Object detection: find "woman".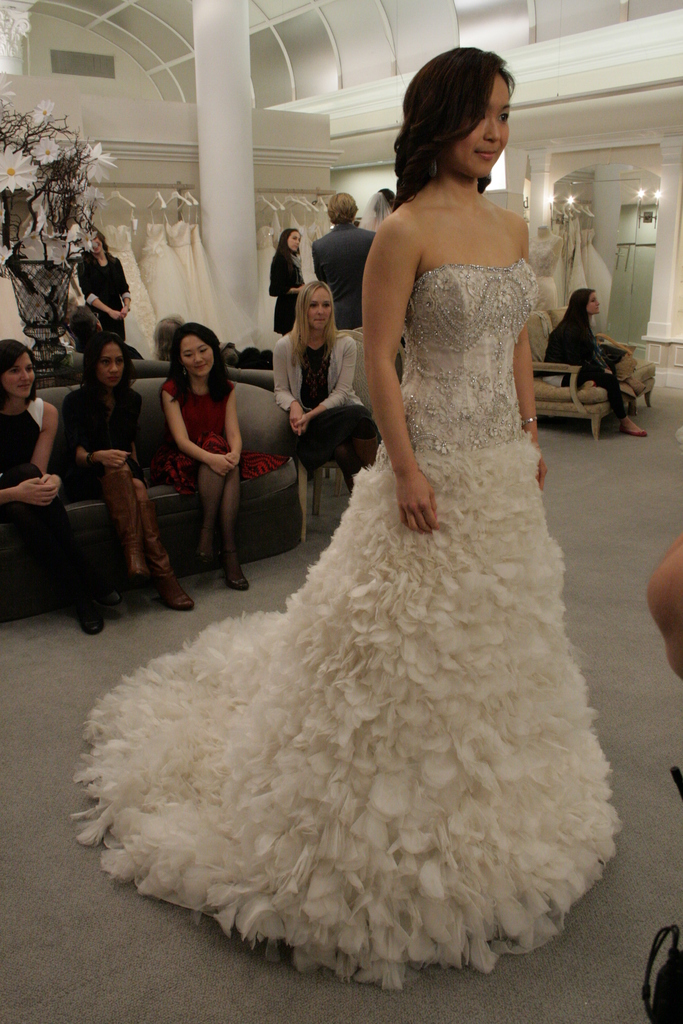
542,288,640,433.
